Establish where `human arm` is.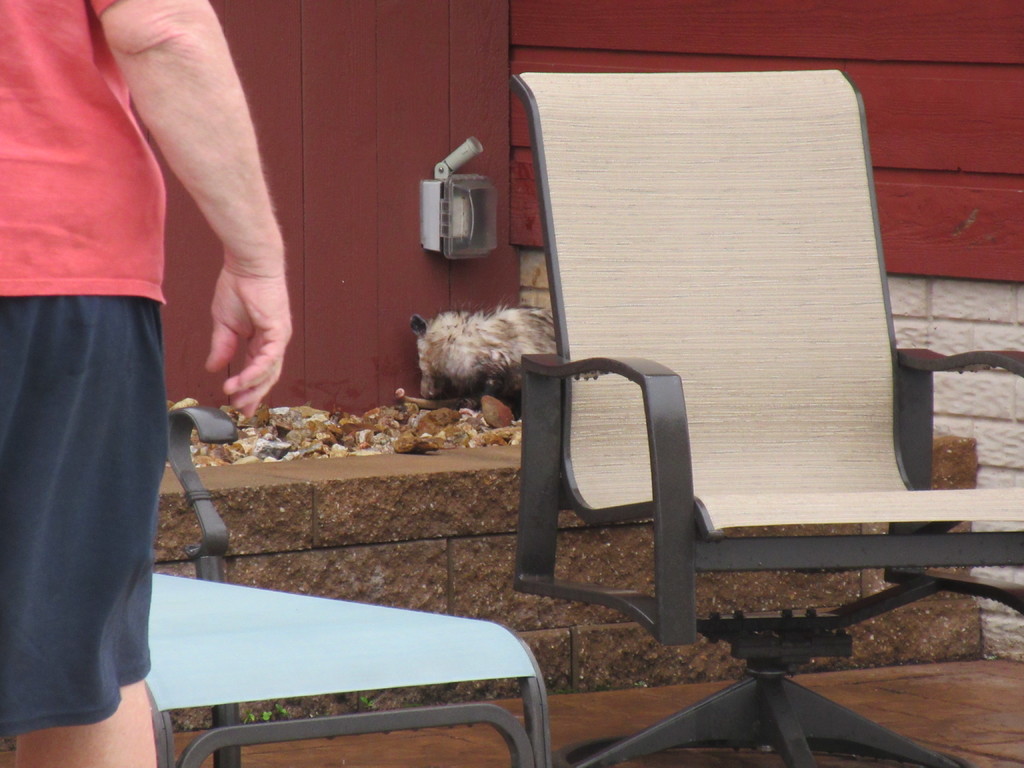
Established at 67:0:312:470.
